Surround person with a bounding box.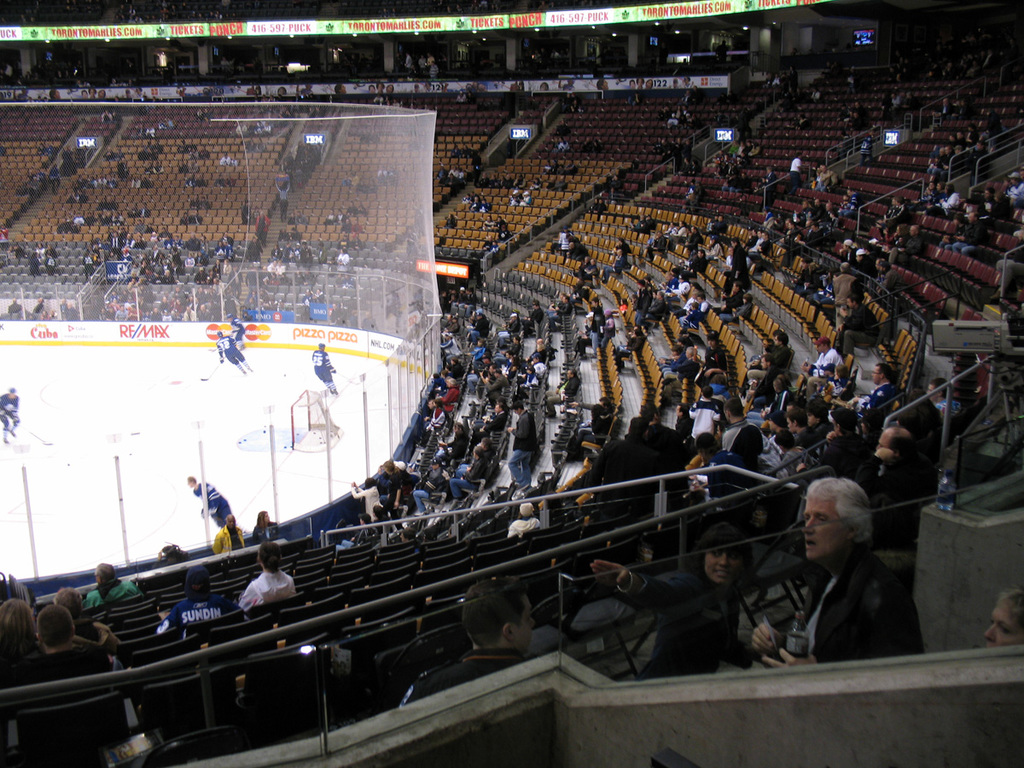
region(4, 606, 113, 685).
